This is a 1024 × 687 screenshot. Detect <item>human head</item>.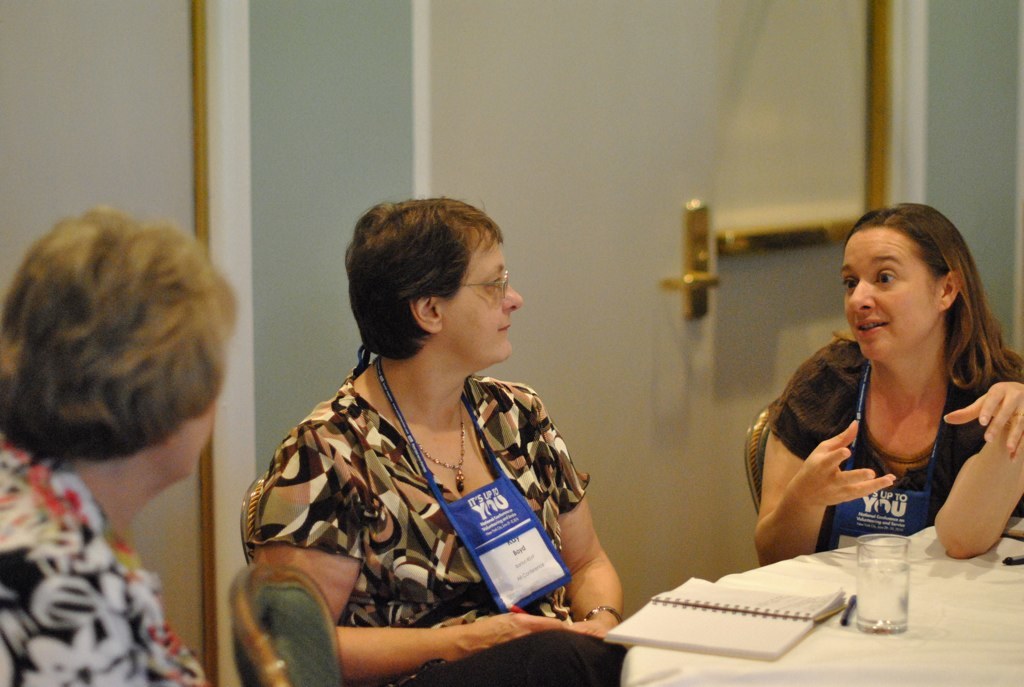
BBox(836, 204, 982, 371).
